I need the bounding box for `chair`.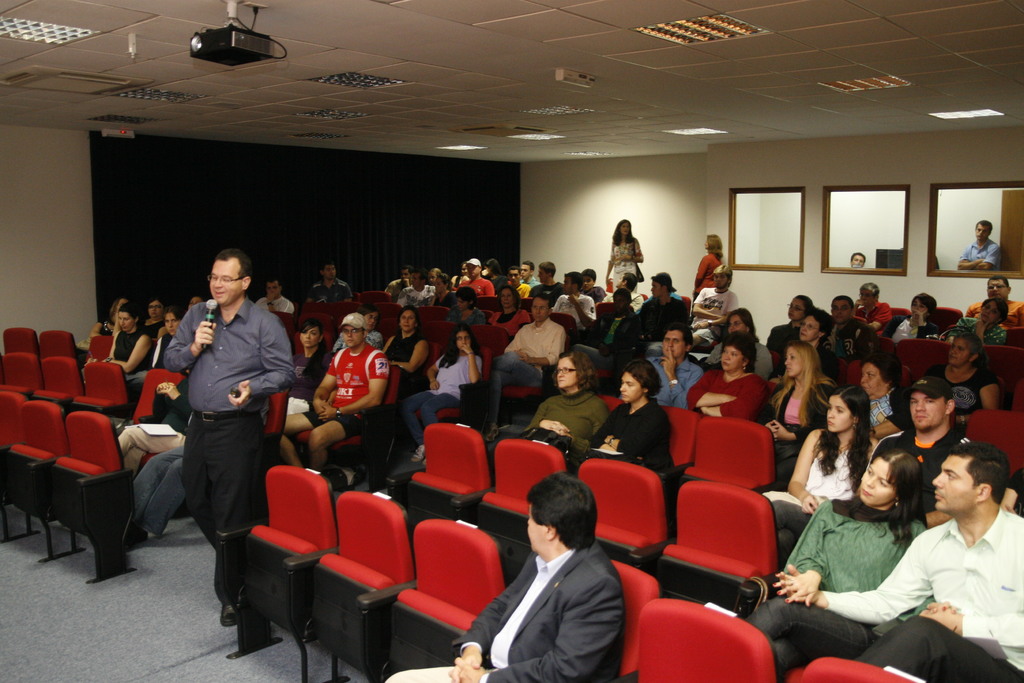
Here it is: (left=81, top=361, right=120, bottom=418).
